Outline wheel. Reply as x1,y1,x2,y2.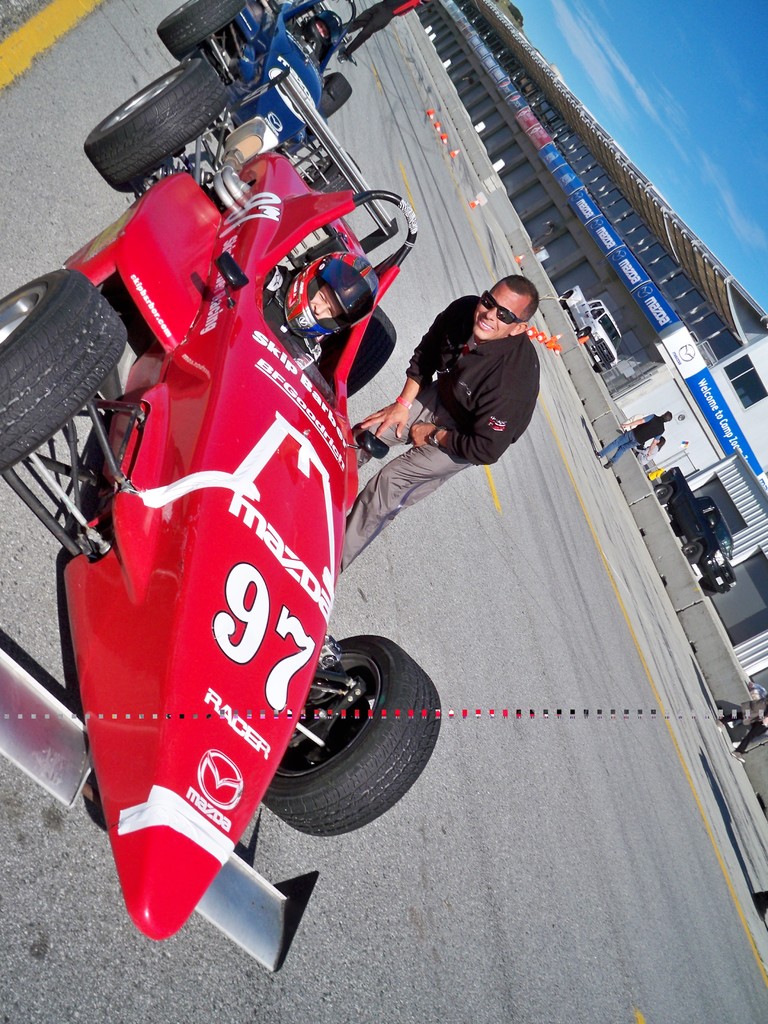
261,632,422,842.
